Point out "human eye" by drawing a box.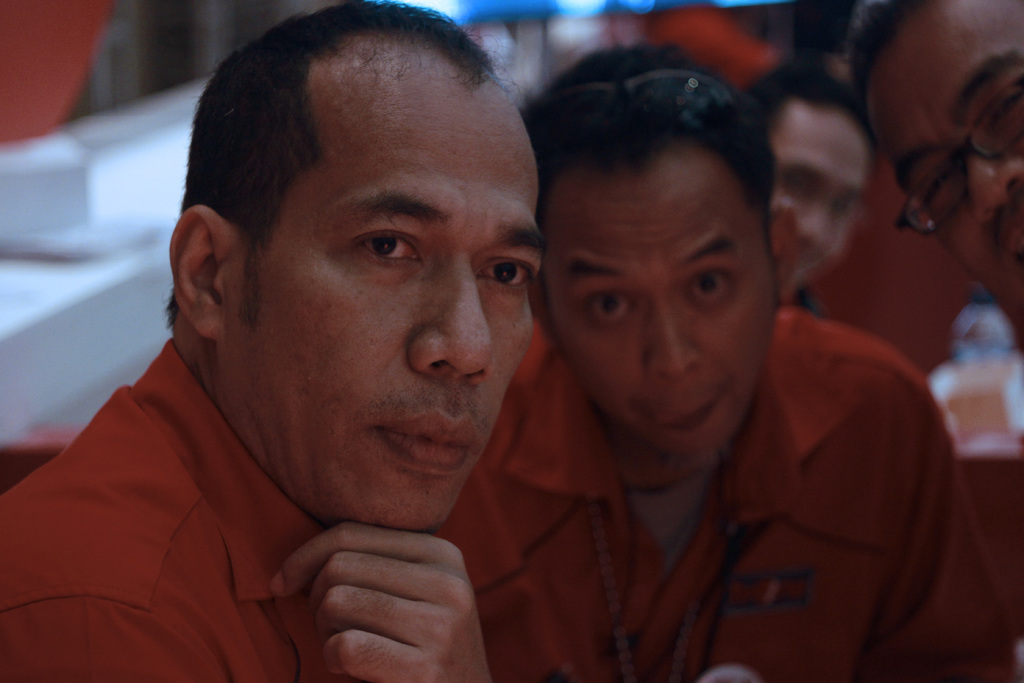
bbox=(683, 267, 735, 308).
